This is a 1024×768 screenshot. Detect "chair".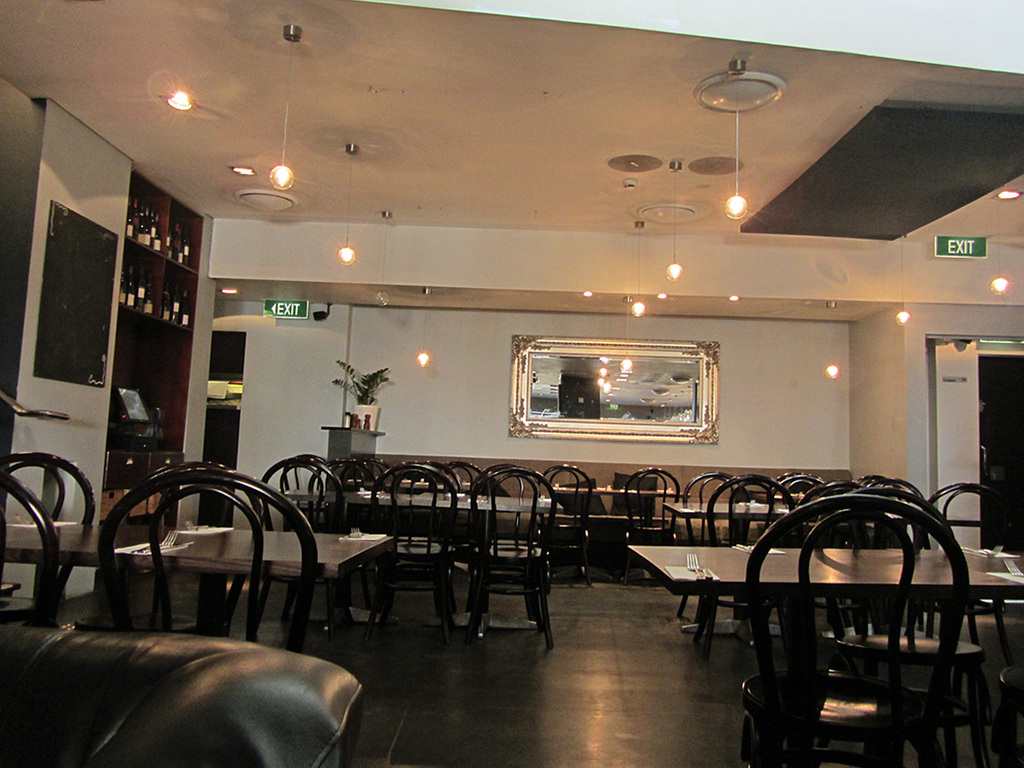
Rect(666, 466, 746, 620).
